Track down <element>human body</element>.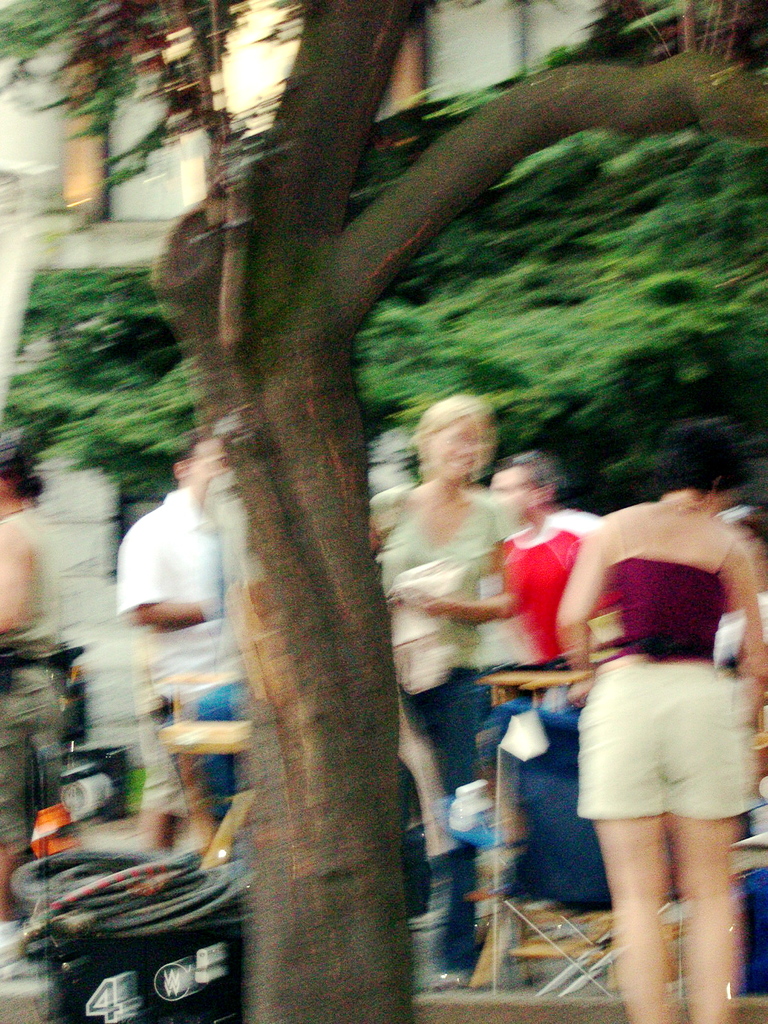
Tracked to (490,449,591,703).
